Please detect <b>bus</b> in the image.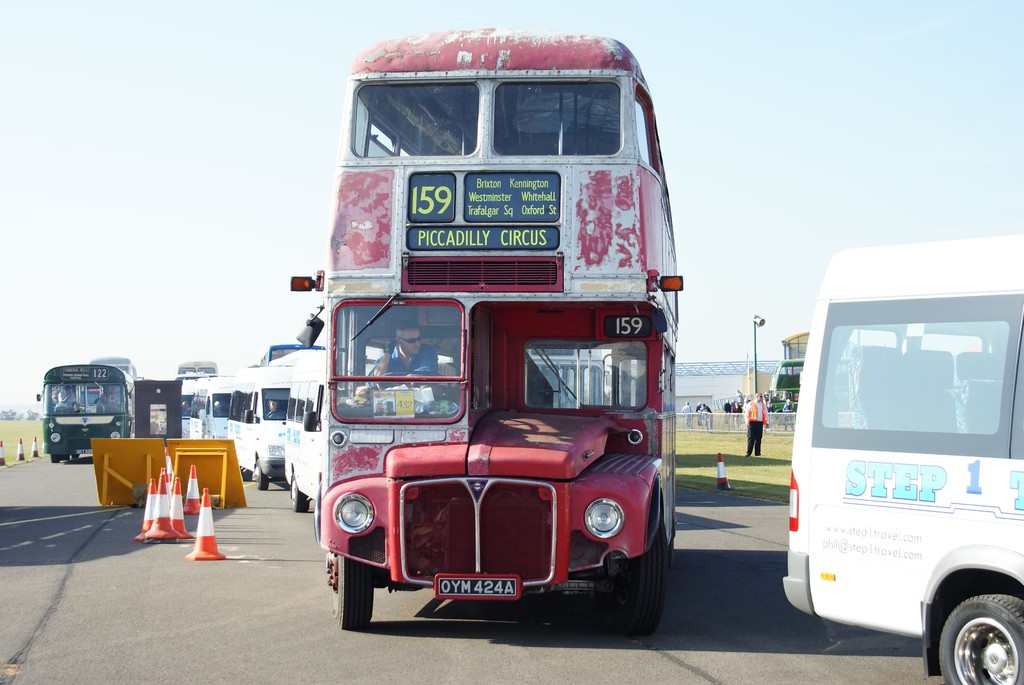
x1=173, y1=359, x2=215, y2=381.
